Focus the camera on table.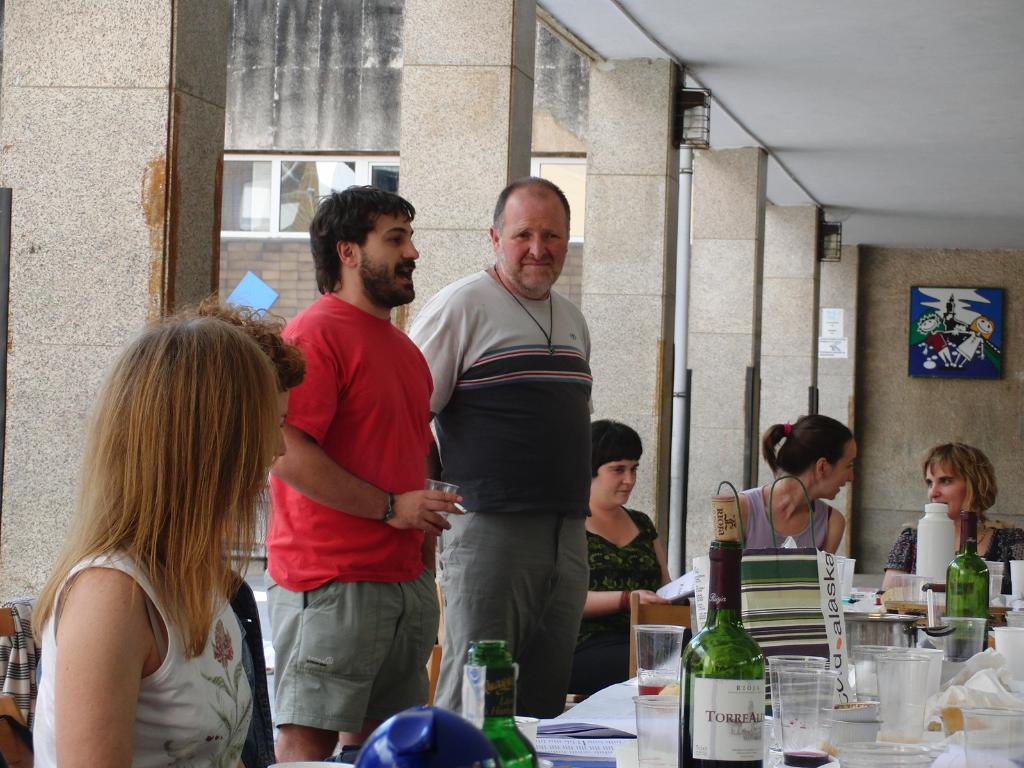
Focus region: detection(530, 584, 1023, 767).
